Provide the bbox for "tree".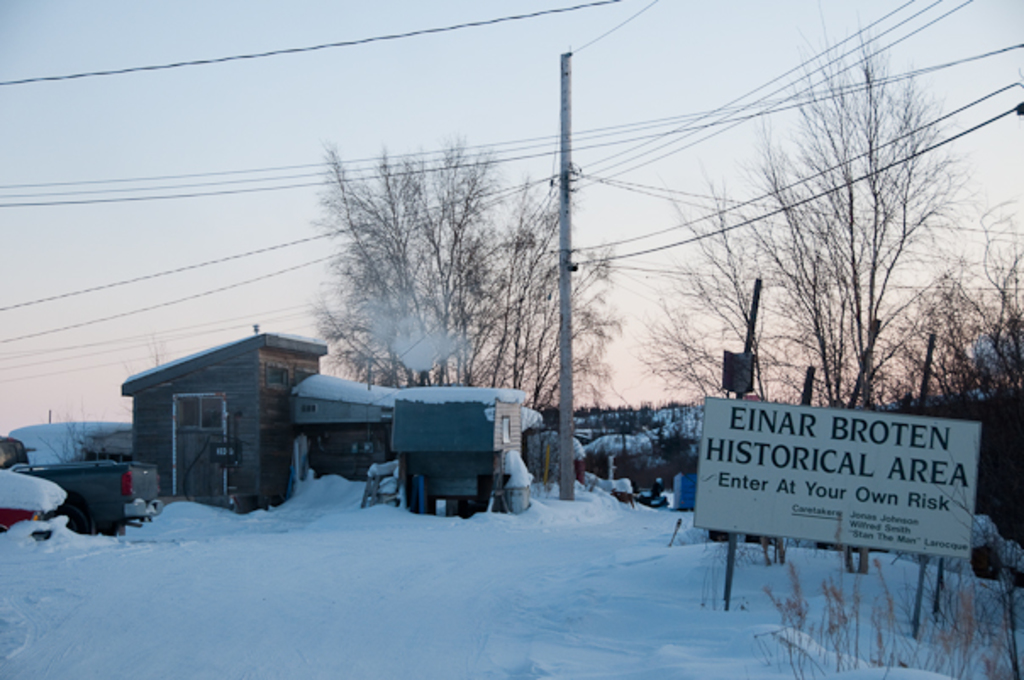
[x1=529, y1=253, x2=609, y2=414].
